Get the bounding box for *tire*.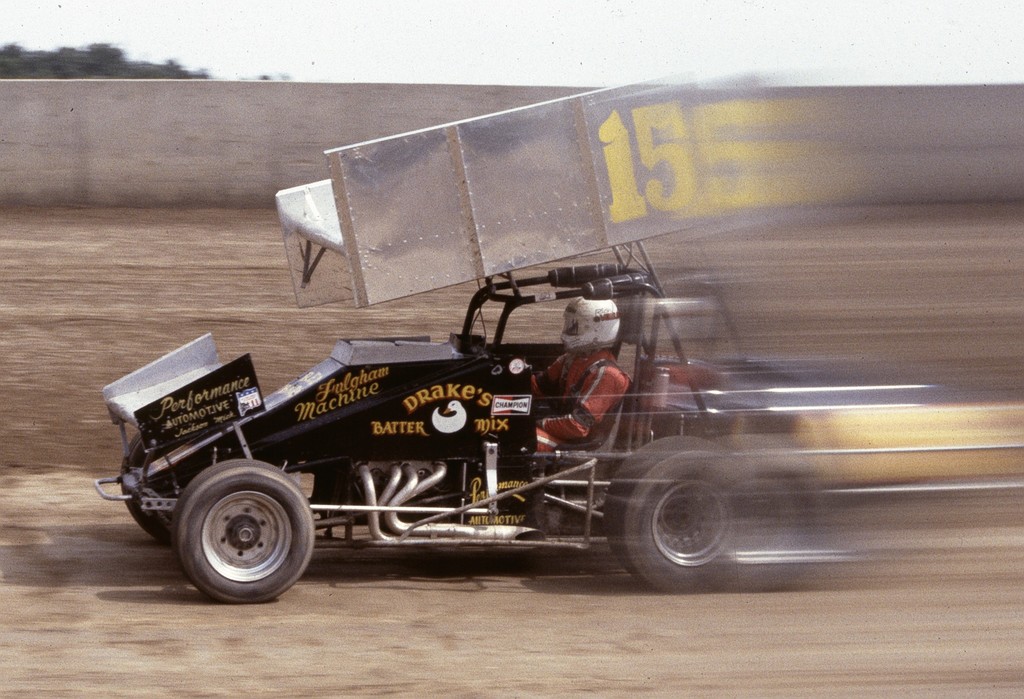
Rect(121, 433, 175, 541).
